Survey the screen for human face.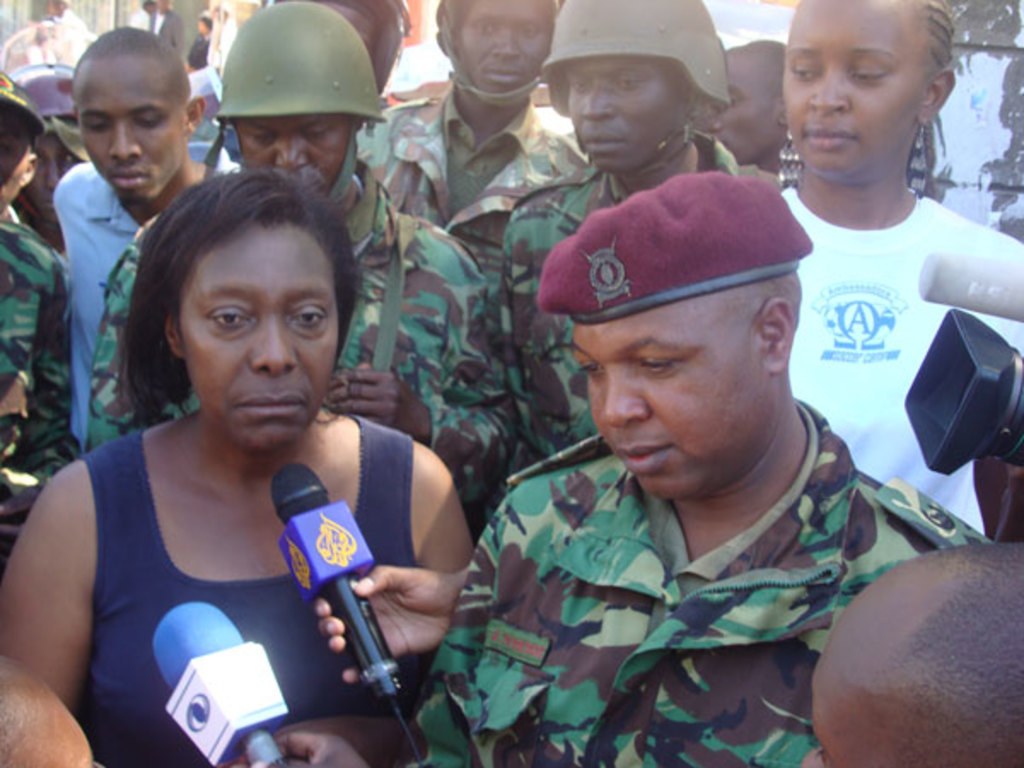
Survey found: BBox(177, 227, 345, 456).
